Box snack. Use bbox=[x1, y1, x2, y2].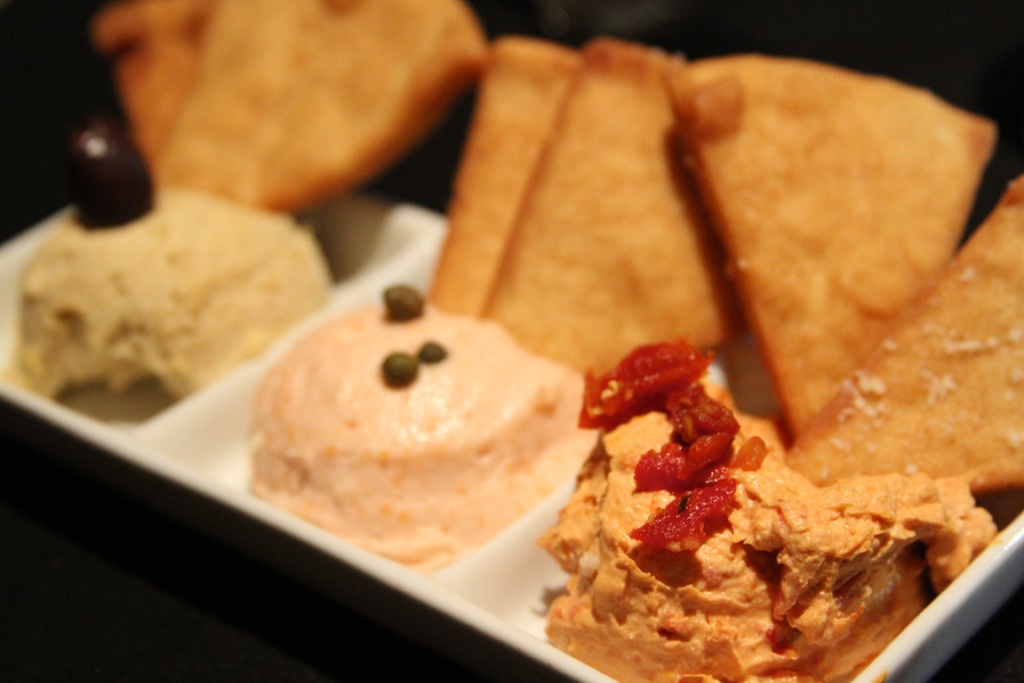
bbox=[85, 0, 500, 220].
